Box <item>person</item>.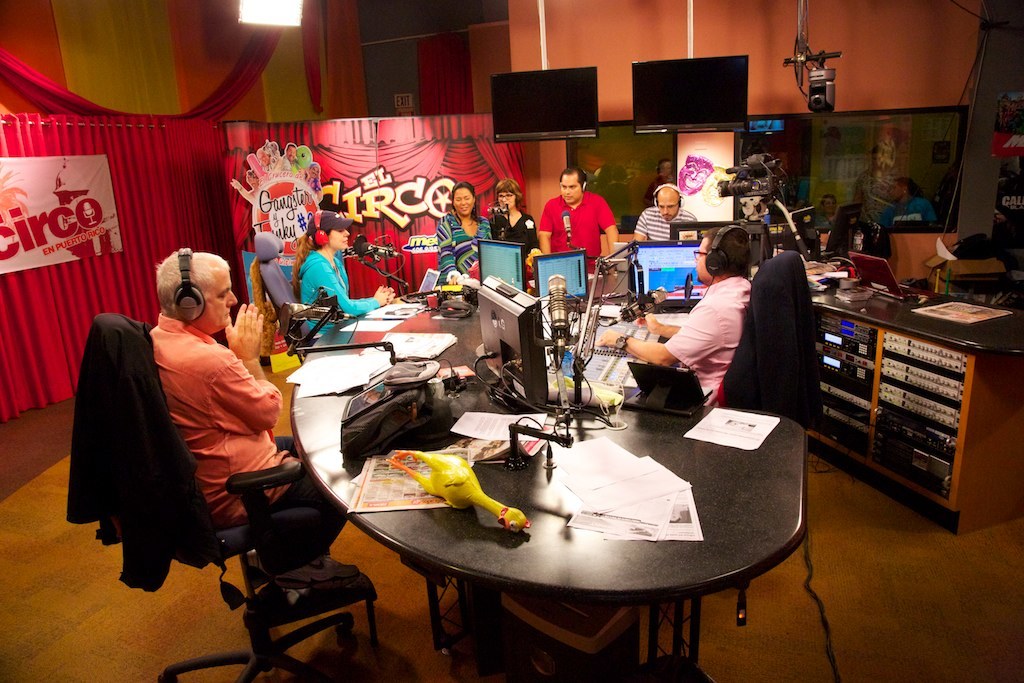
pyautogui.locateOnScreen(811, 193, 841, 224).
